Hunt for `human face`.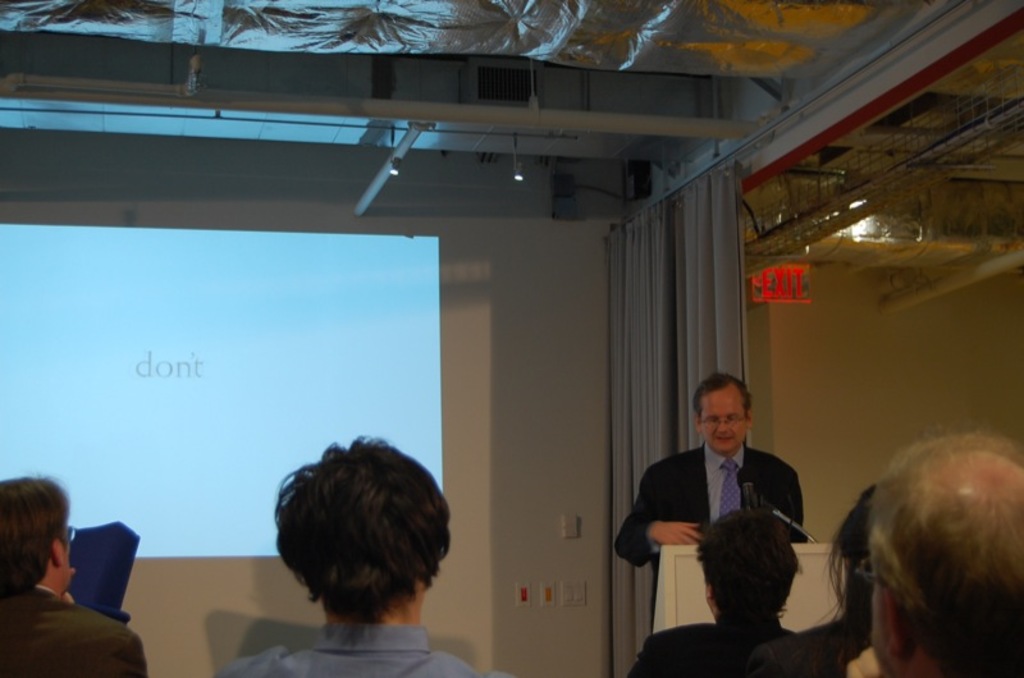
Hunted down at 701,393,746,449.
